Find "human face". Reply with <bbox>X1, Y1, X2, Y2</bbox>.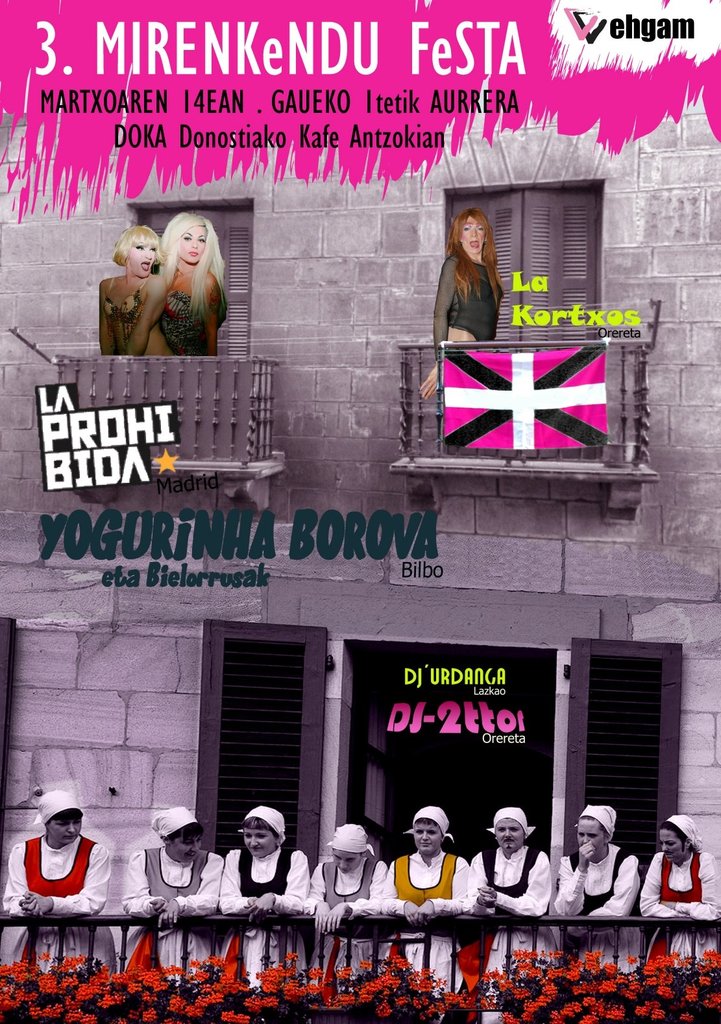
<bbox>243, 829, 275, 859</bbox>.
